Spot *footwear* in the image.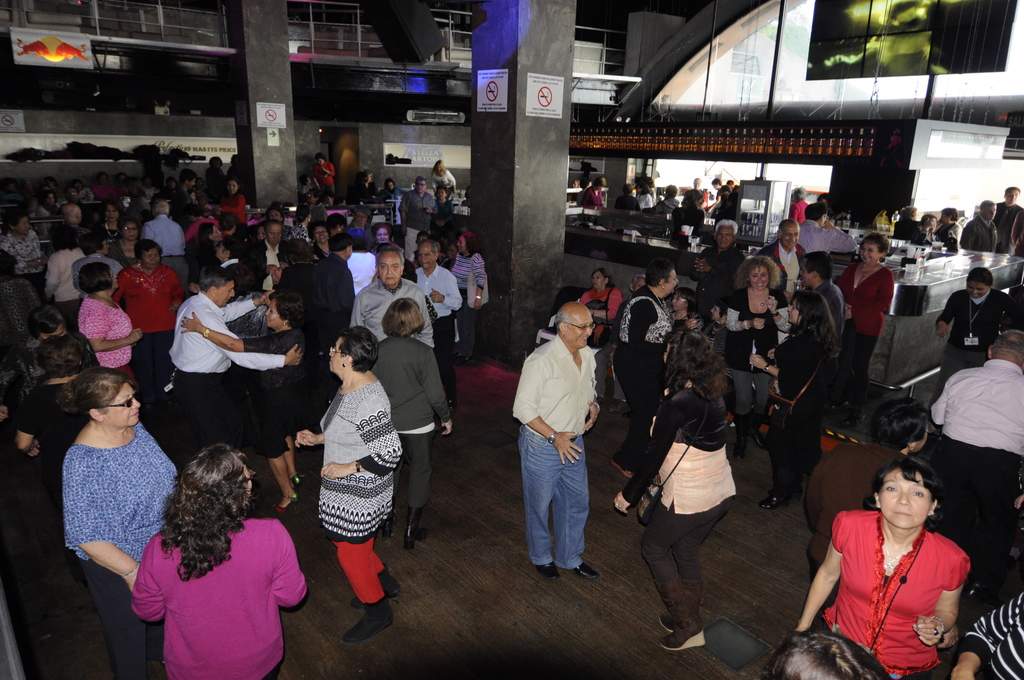
*footwear* found at {"x1": 610, "y1": 460, "x2": 639, "y2": 478}.
